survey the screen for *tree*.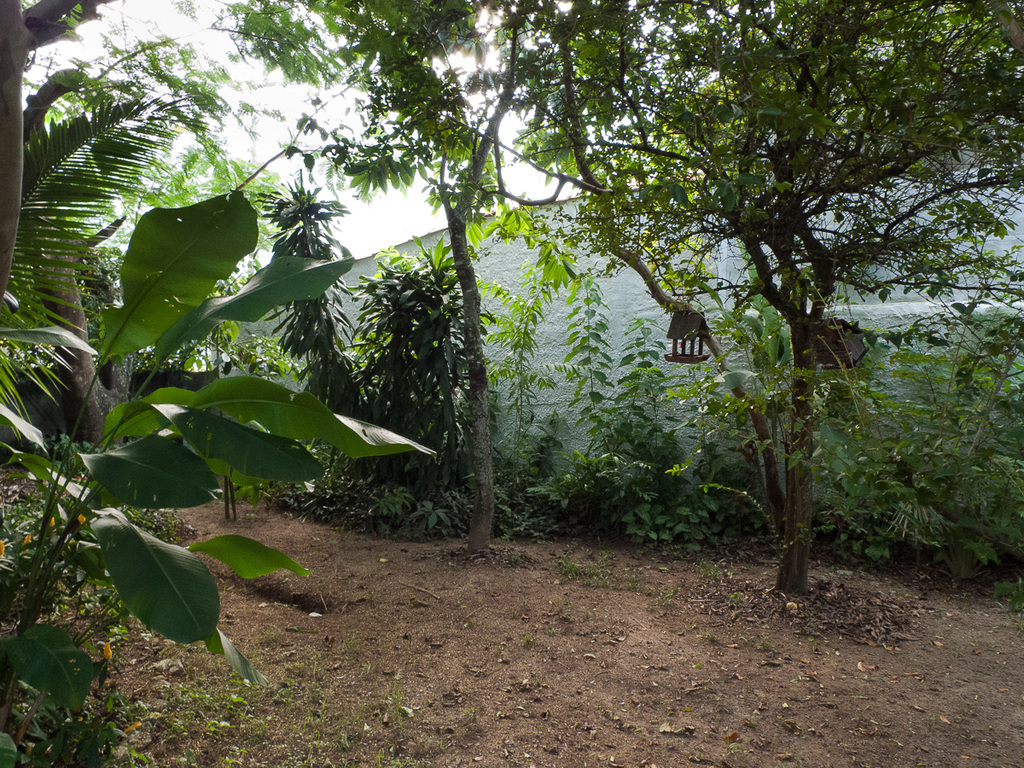
Survey found: box(411, 266, 487, 517).
